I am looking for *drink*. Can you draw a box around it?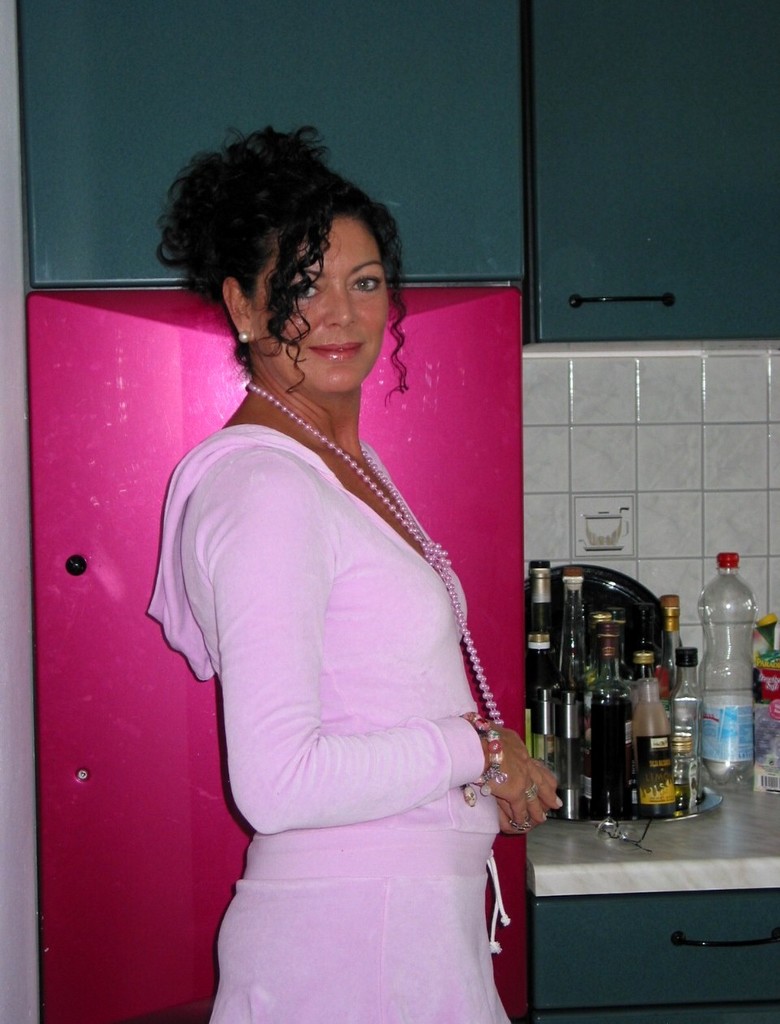
Sure, the bounding box is [695,547,755,779].
